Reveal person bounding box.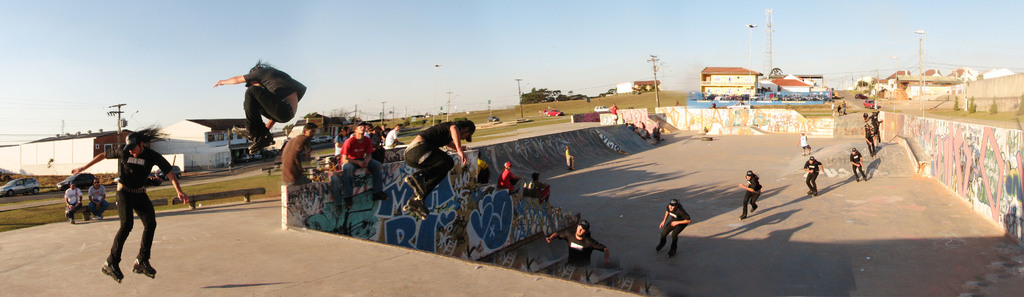
Revealed: [x1=58, y1=121, x2=198, y2=284].
